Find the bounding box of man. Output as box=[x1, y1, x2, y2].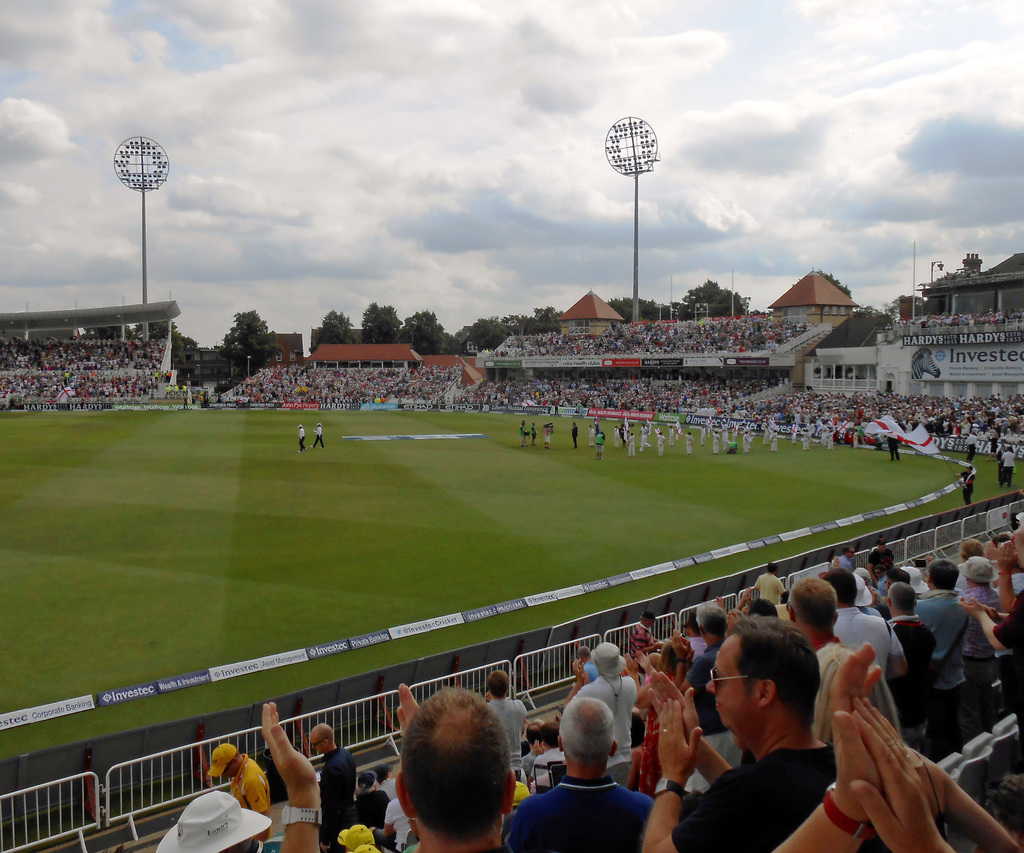
box=[667, 598, 746, 797].
